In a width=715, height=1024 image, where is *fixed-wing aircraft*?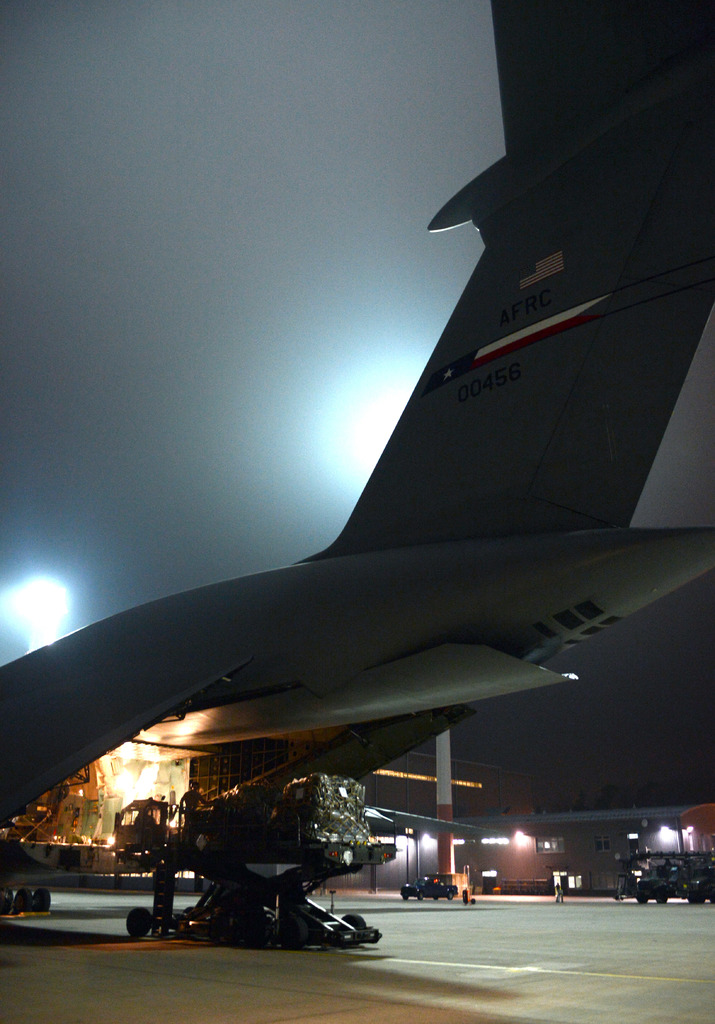
l=0, t=1, r=703, b=940.
